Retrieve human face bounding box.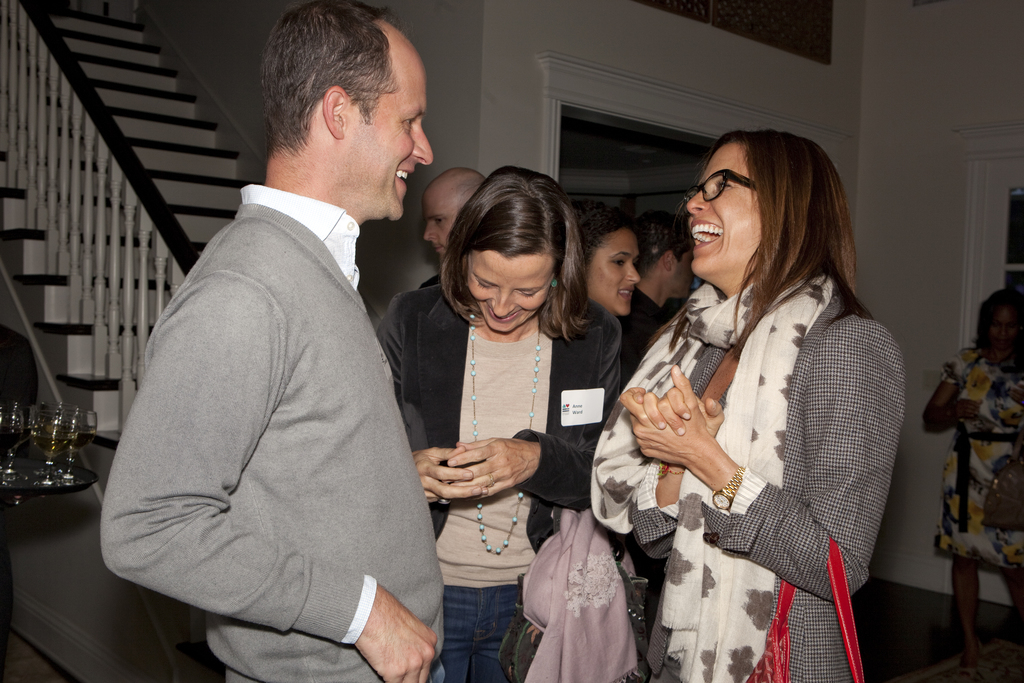
Bounding box: Rect(346, 53, 433, 218).
